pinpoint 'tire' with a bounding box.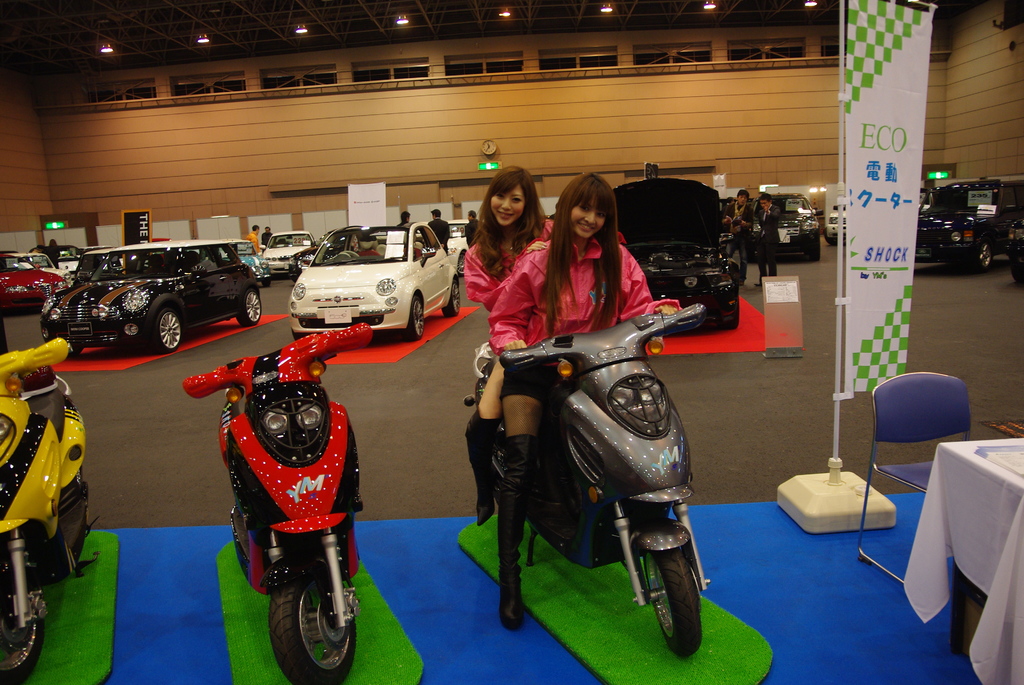
Rect(268, 569, 360, 684).
